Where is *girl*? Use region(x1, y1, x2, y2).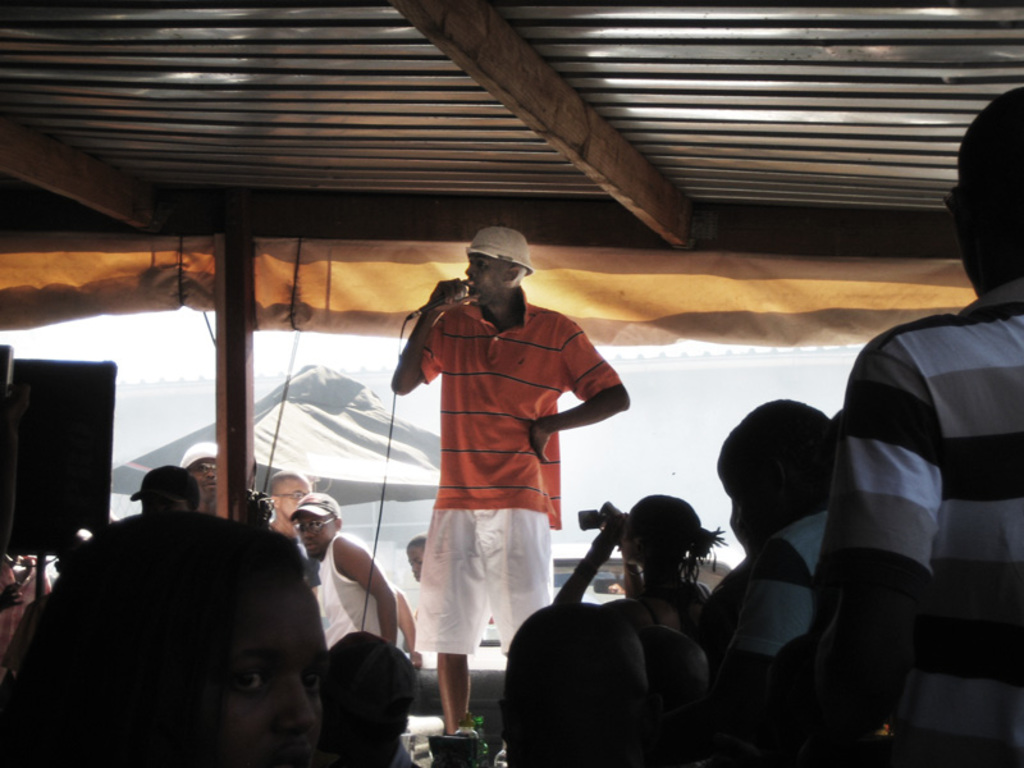
region(552, 498, 728, 609).
